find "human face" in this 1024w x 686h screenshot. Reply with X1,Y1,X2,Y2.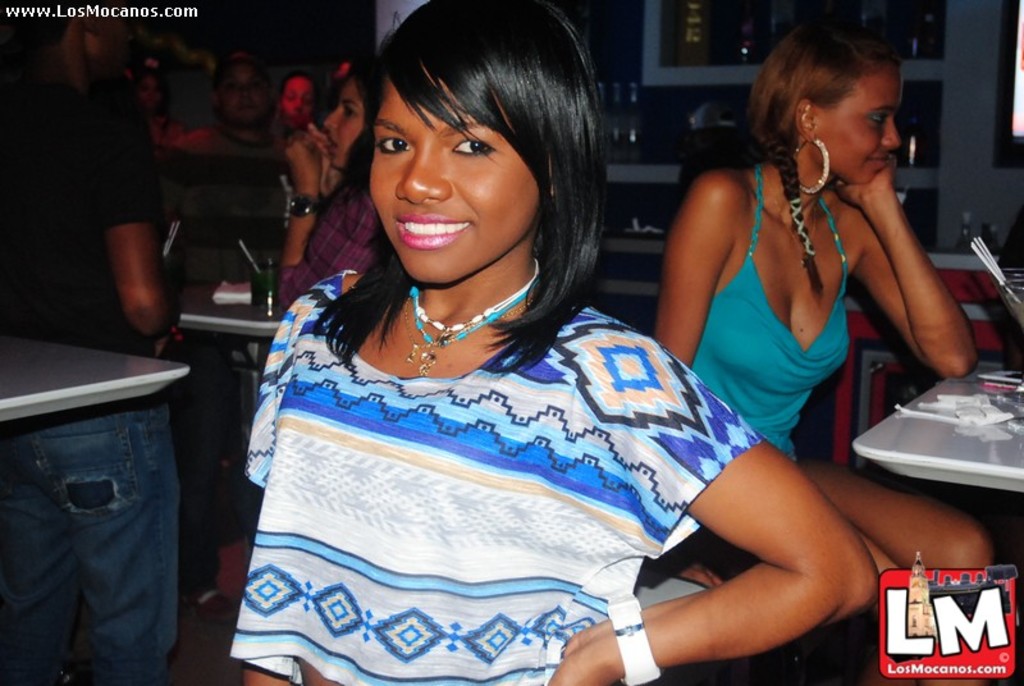
280,78,323,128.
